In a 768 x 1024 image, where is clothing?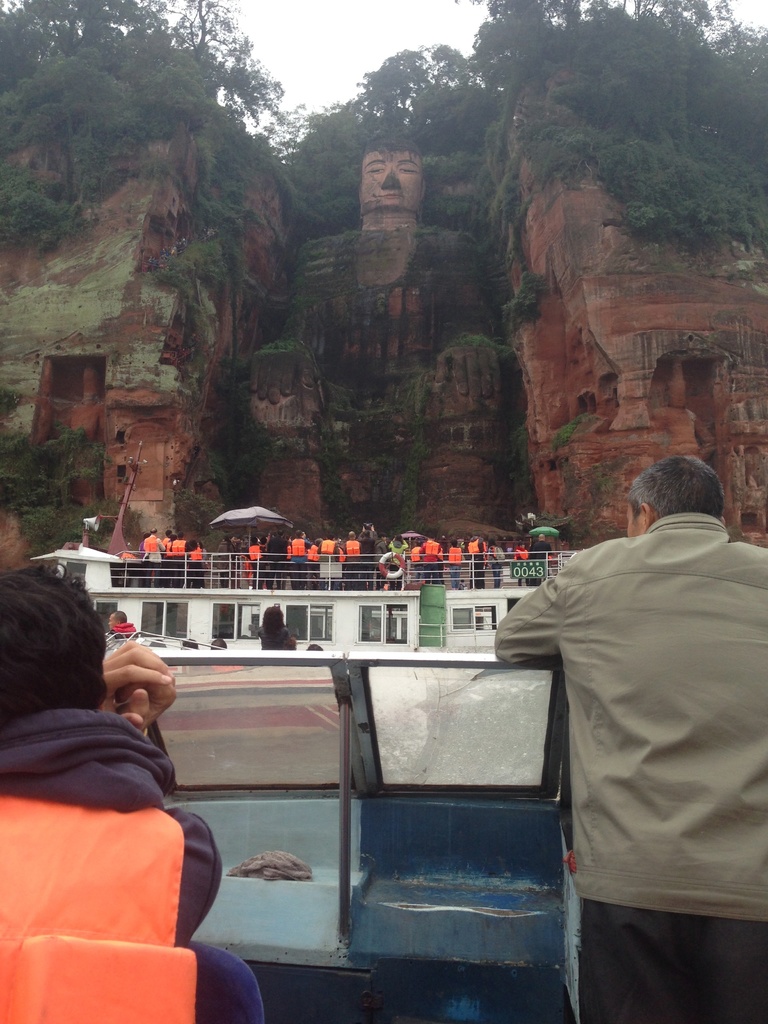
{"left": 0, "top": 708, "right": 181, "bottom": 813}.
